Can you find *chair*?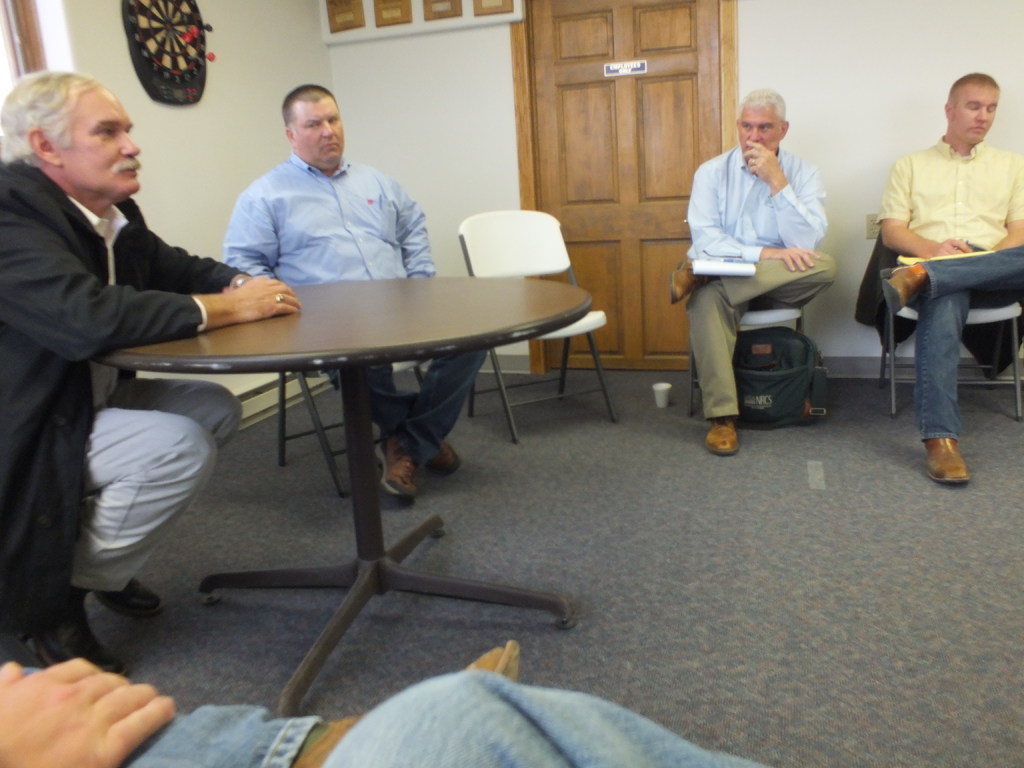
Yes, bounding box: [x1=273, y1=357, x2=429, y2=500].
